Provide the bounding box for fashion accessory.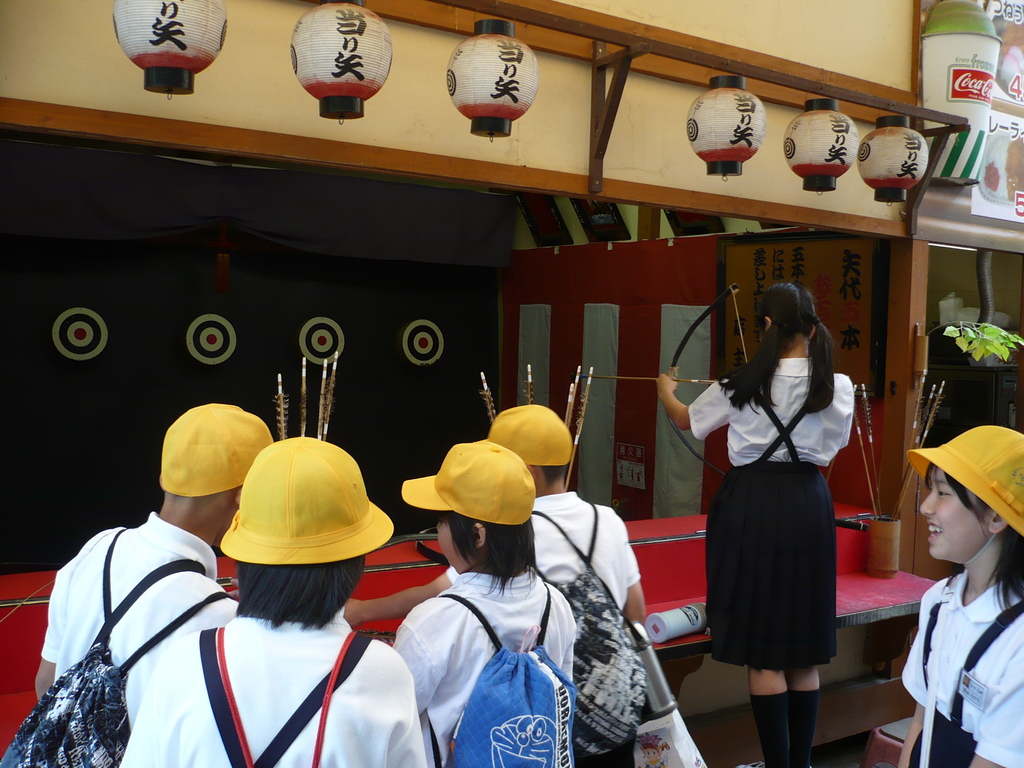
bbox(771, 320, 782, 328).
